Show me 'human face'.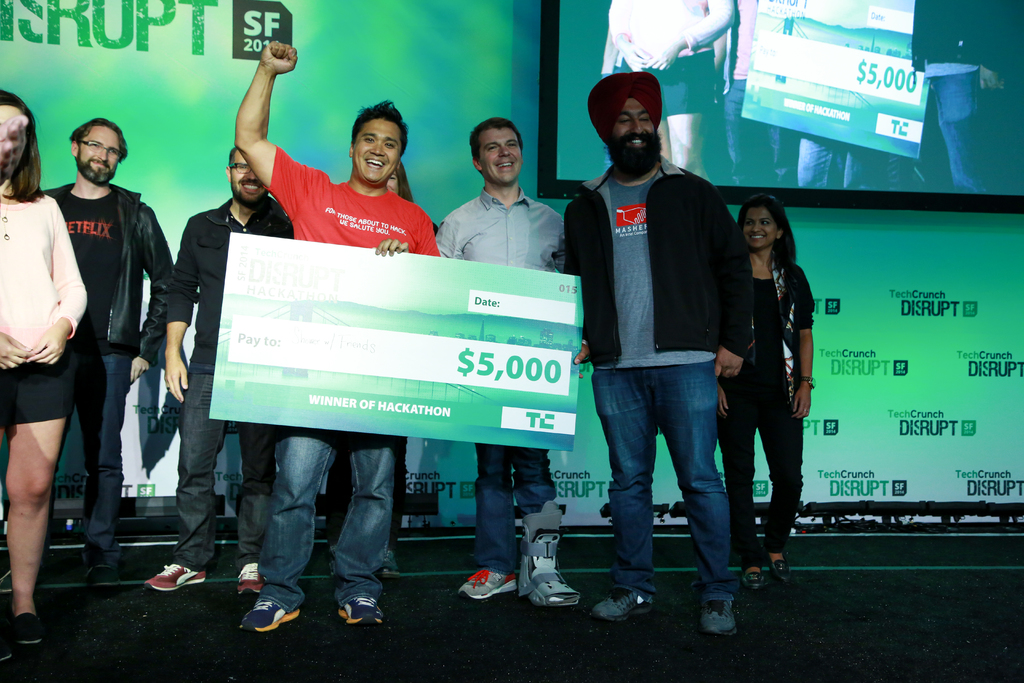
'human face' is here: Rect(79, 125, 122, 180).
